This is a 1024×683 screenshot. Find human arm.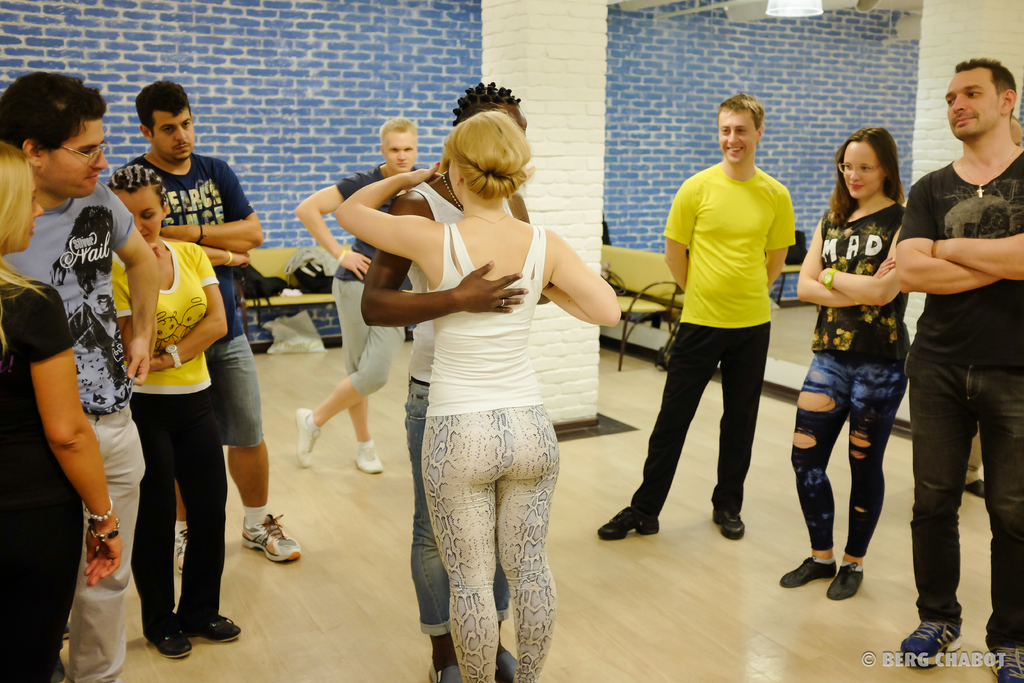
Bounding box: box=[106, 186, 170, 391].
